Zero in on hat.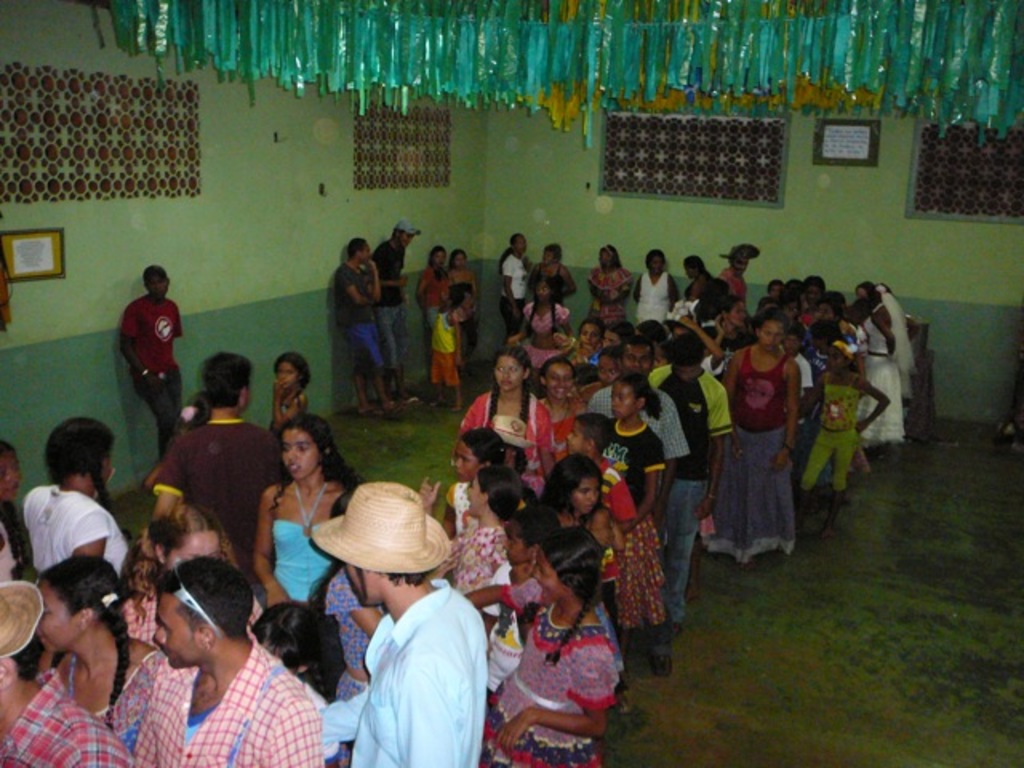
Zeroed in: 310, 480, 450, 574.
